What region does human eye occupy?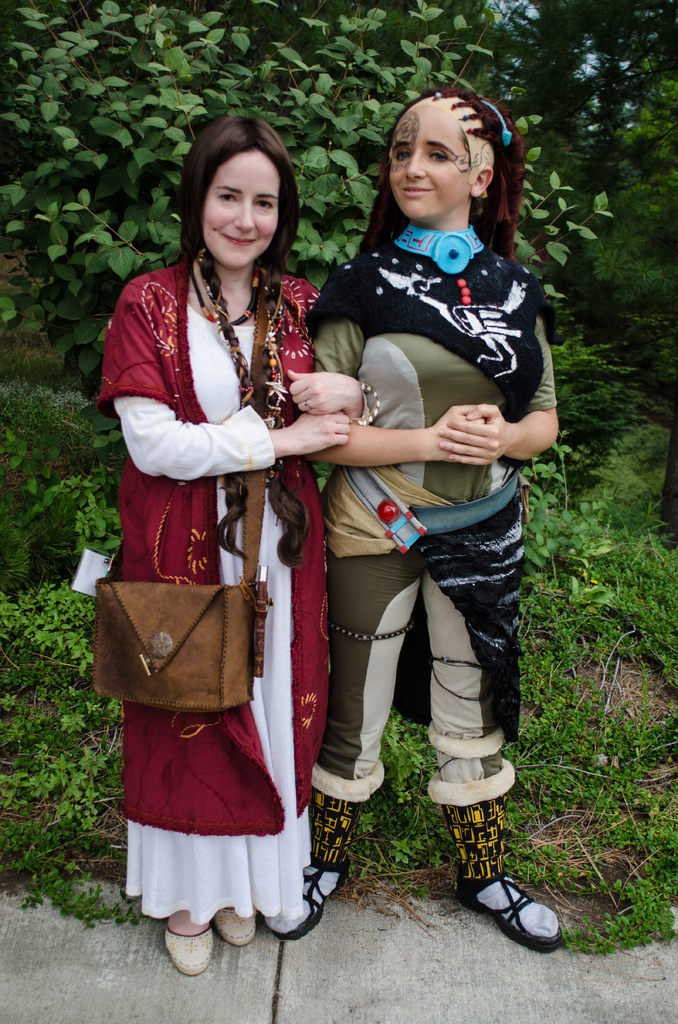
(x1=394, y1=147, x2=414, y2=165).
